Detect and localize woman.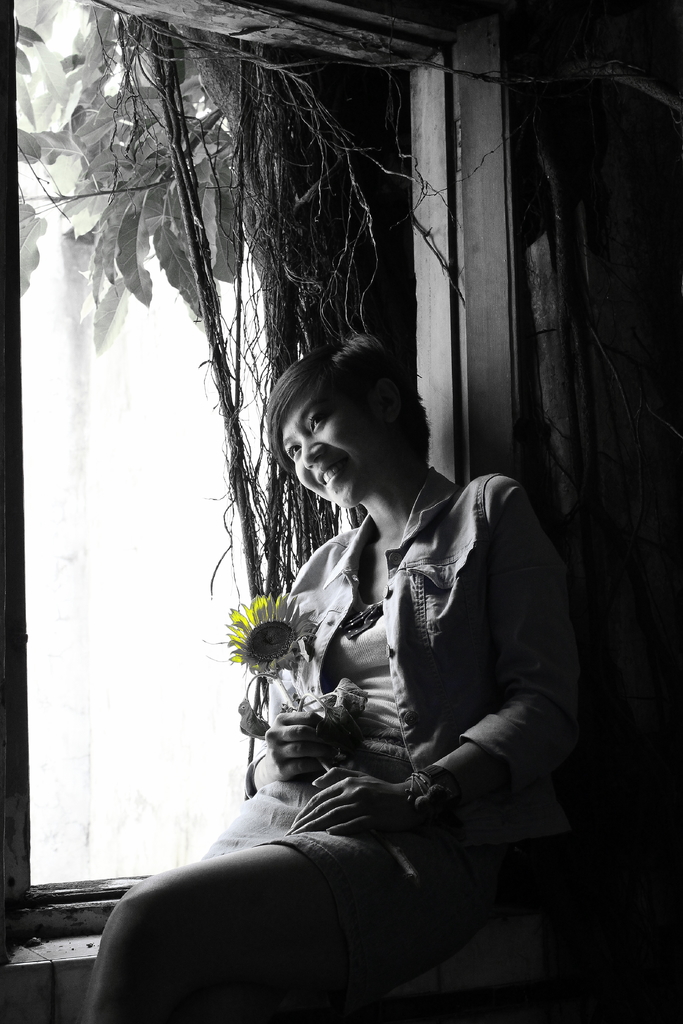
Localized at 140, 239, 579, 1000.
